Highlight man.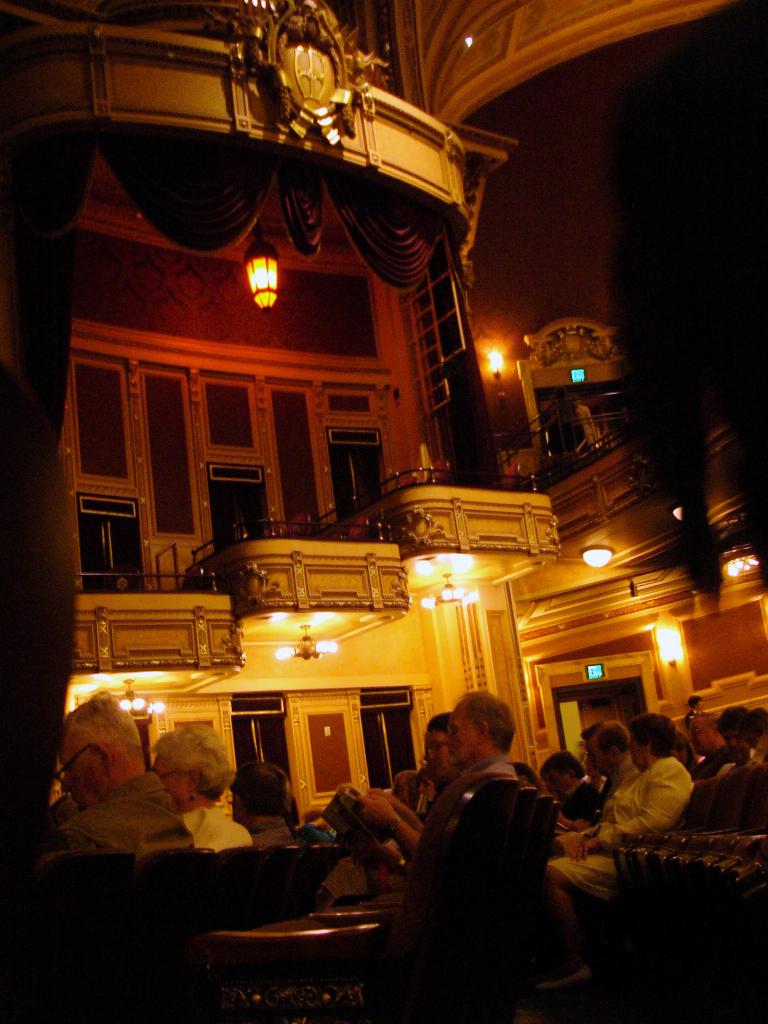
Highlighted region: [x1=716, y1=708, x2=753, y2=769].
